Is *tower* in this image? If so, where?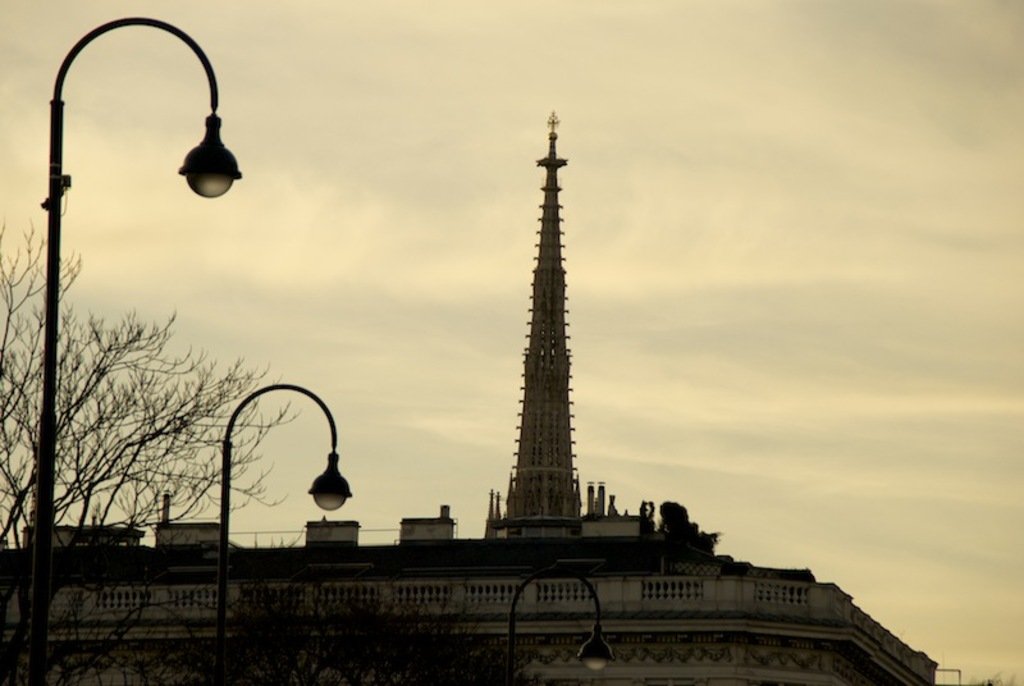
Yes, at rect(467, 109, 617, 538).
